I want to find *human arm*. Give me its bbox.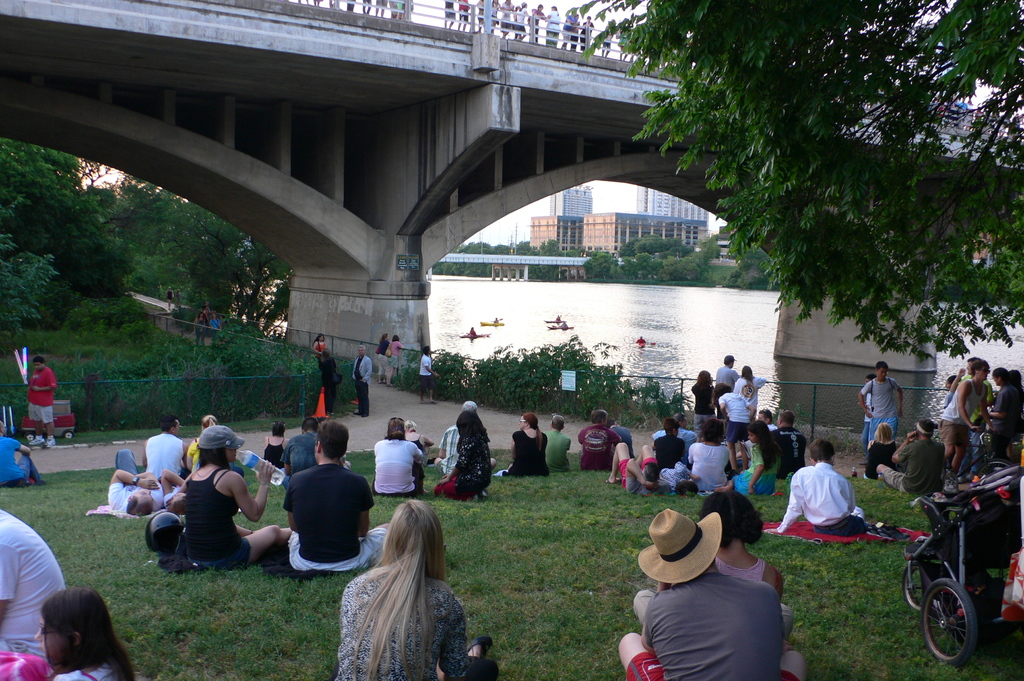
crop(420, 351, 439, 378).
